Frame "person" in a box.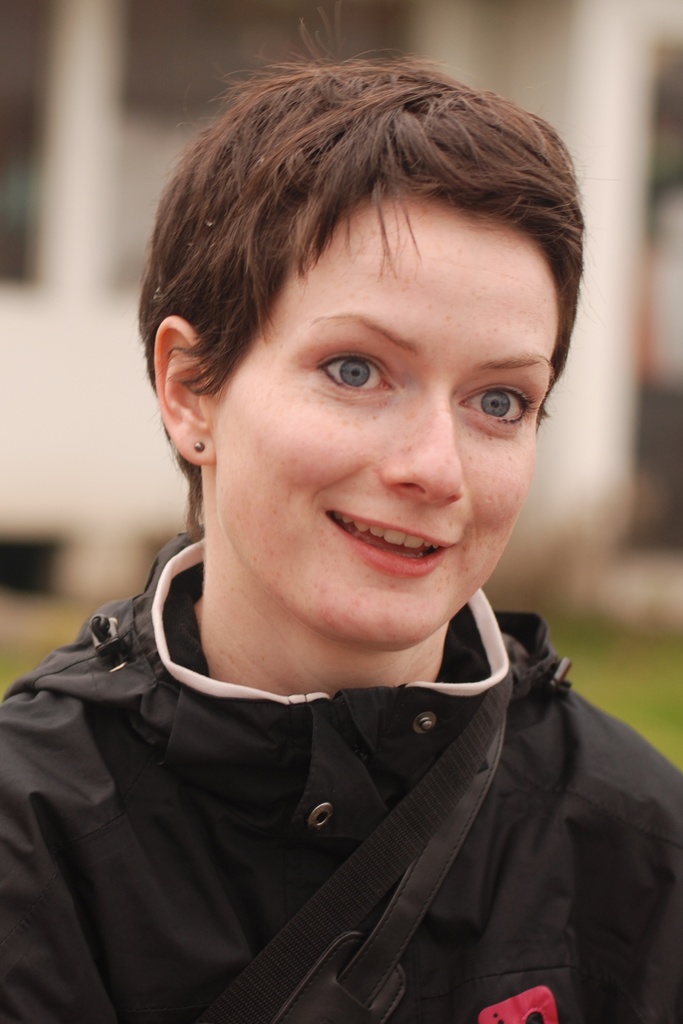
region(0, 0, 682, 1023).
